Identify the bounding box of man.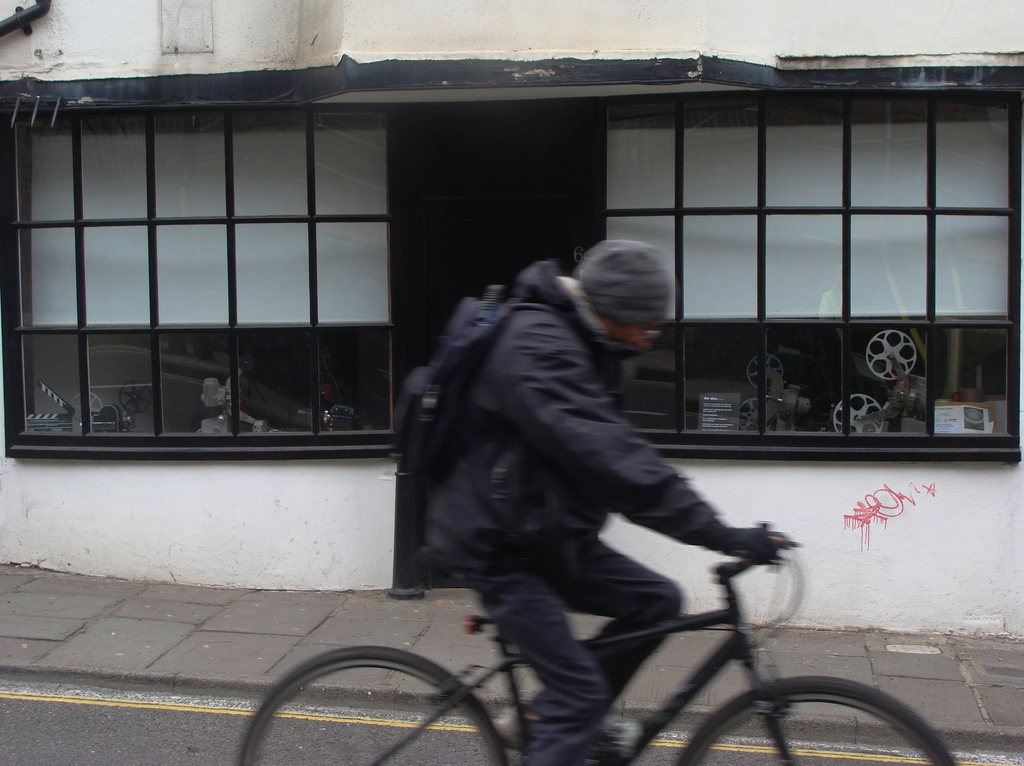
374 237 806 729.
